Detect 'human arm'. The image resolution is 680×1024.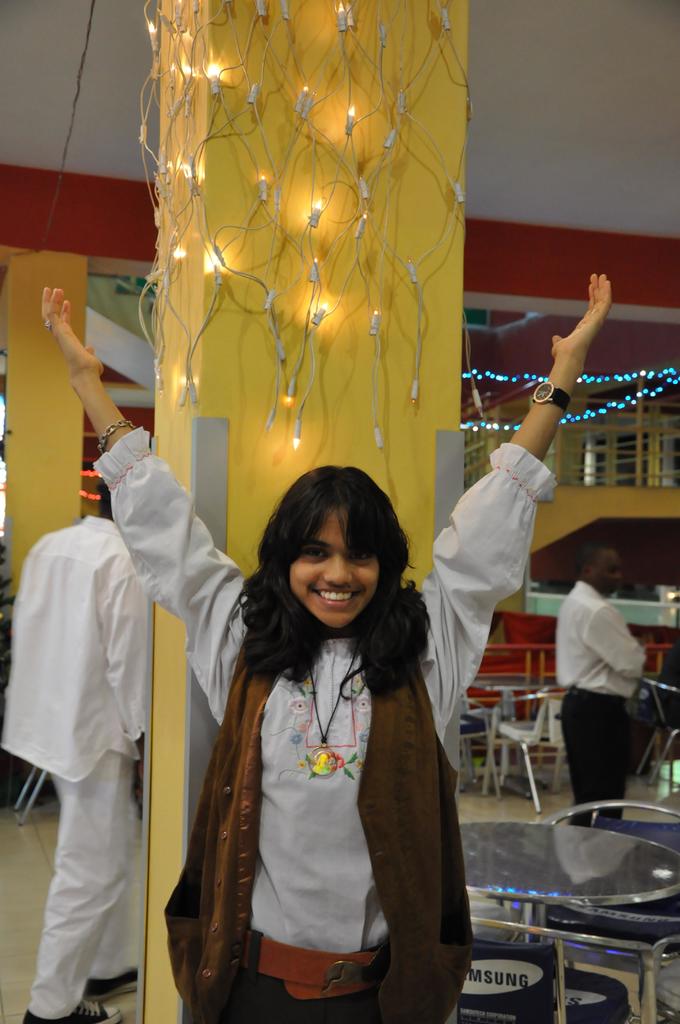
<bbox>45, 277, 247, 719</bbox>.
